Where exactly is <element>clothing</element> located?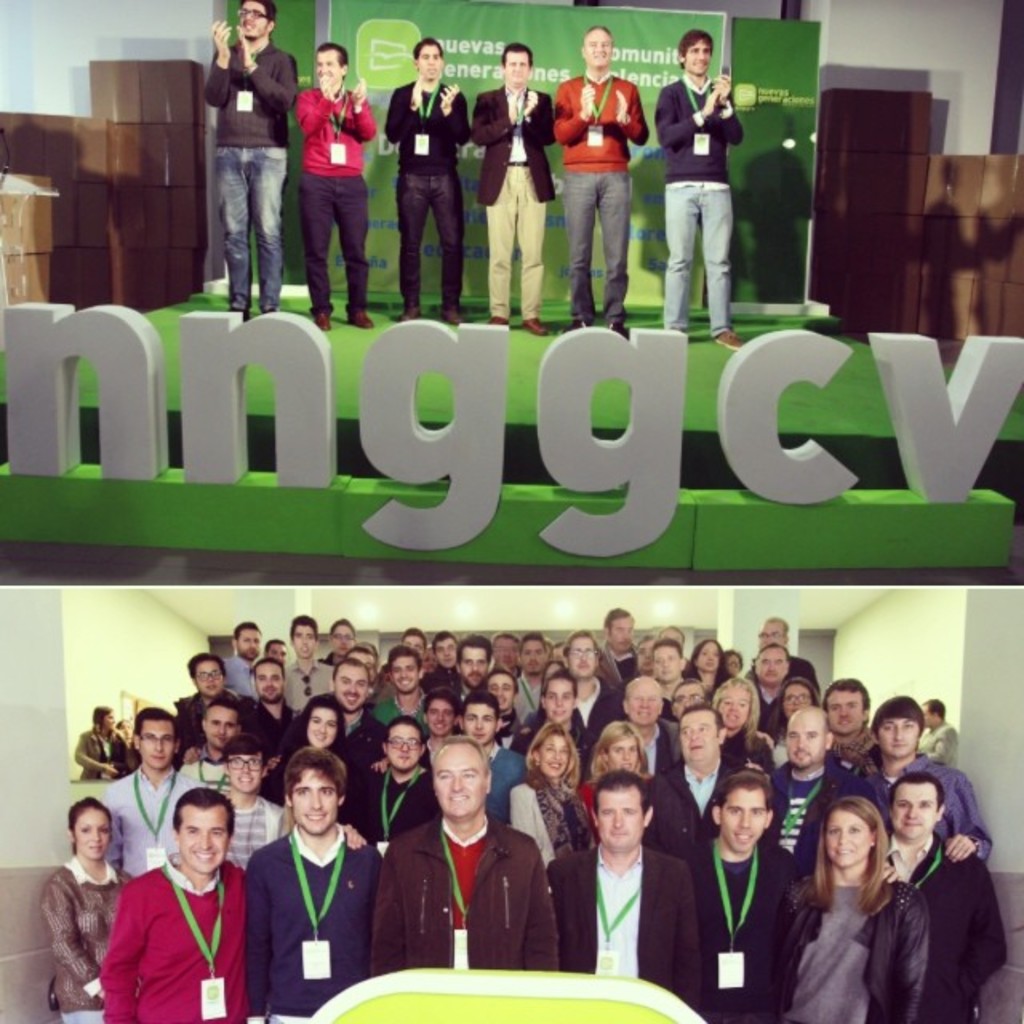
Its bounding box is 291, 82, 374, 309.
